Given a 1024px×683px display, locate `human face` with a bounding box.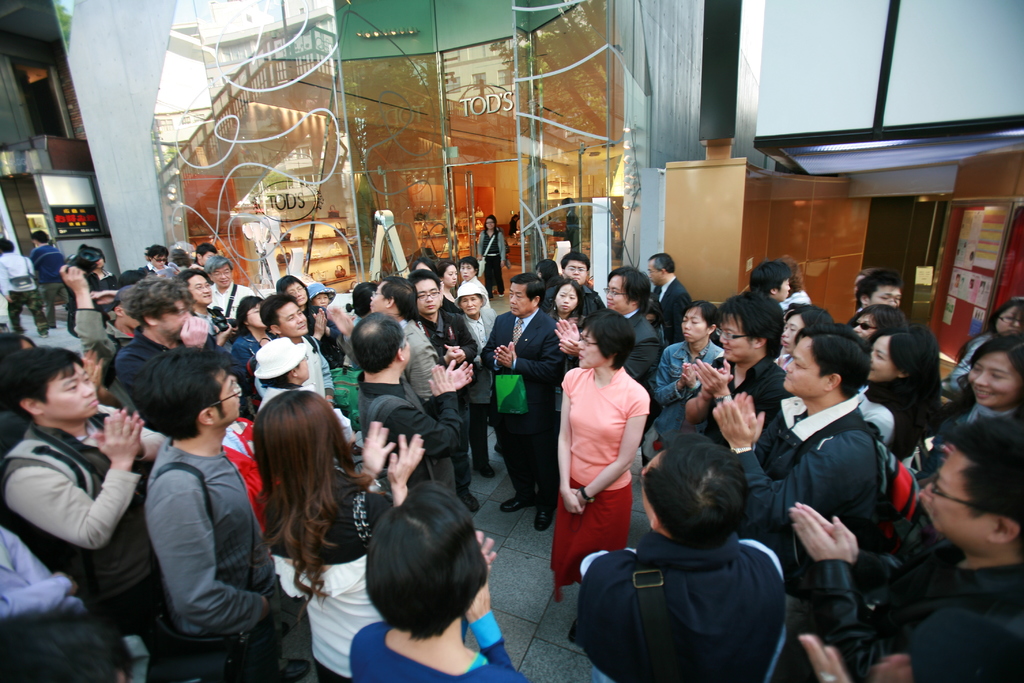
Located: bbox=(412, 280, 442, 313).
